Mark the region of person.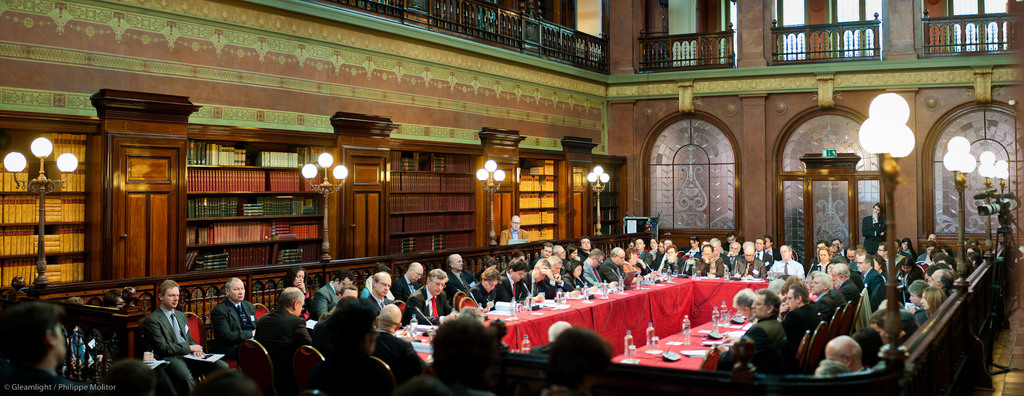
Region: 342, 283, 356, 295.
